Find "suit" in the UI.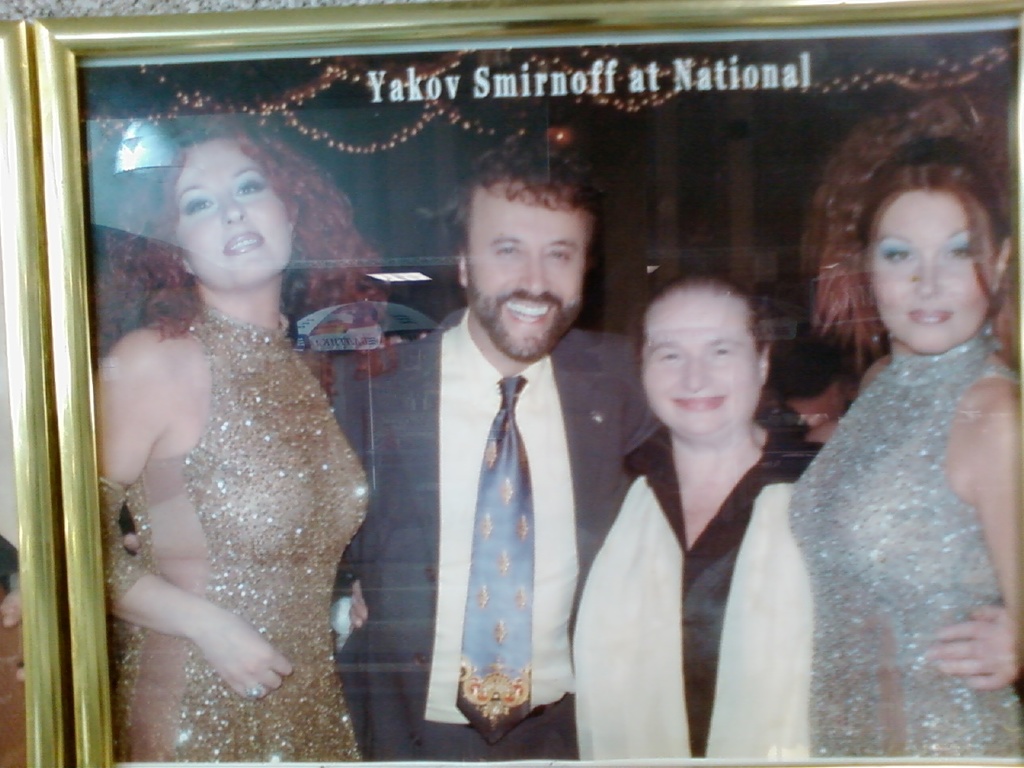
UI element at left=382, top=224, right=635, bottom=746.
